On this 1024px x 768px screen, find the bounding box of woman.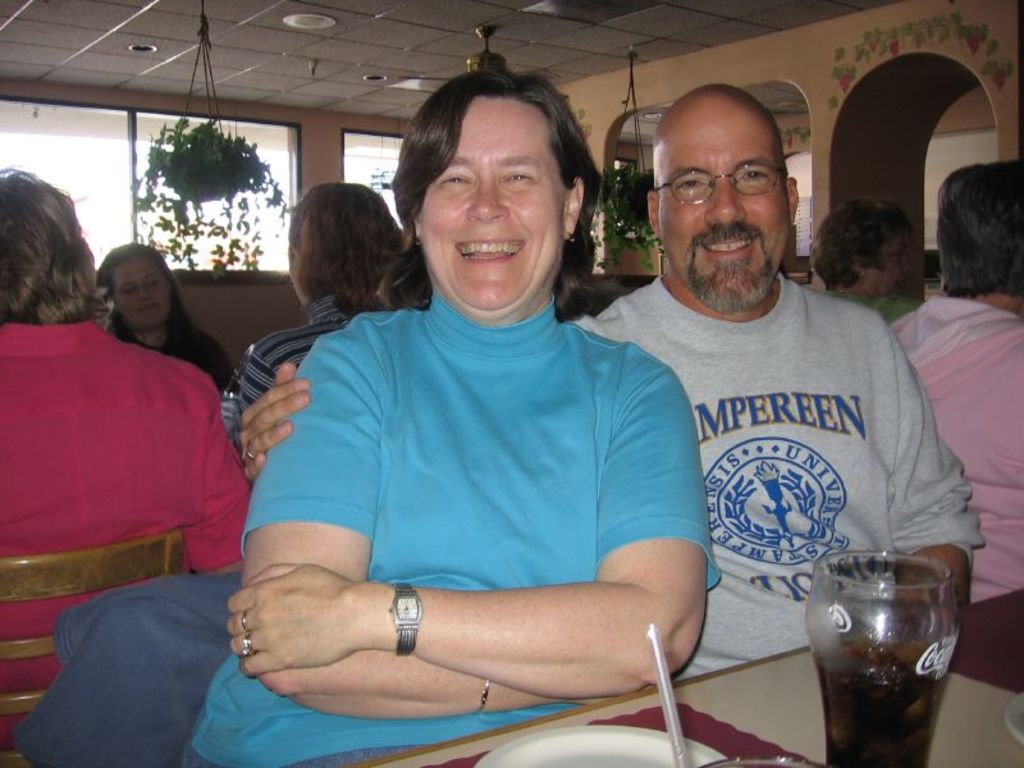
Bounding box: (left=376, top=210, right=630, bottom=328).
